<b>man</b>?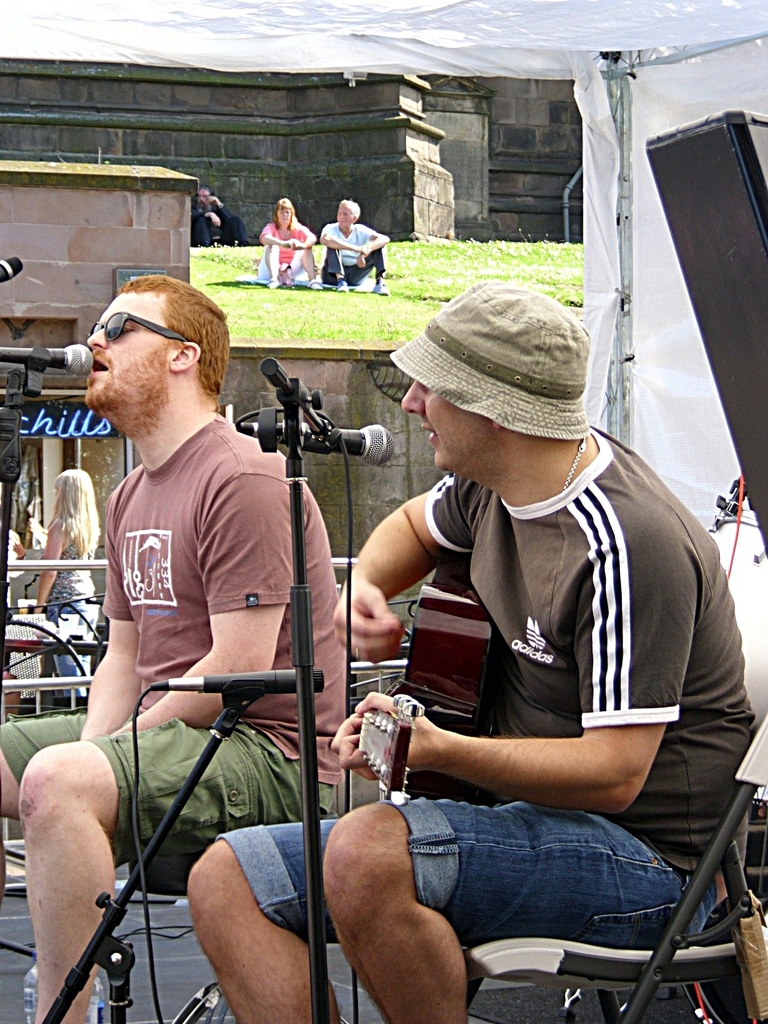
287, 297, 749, 1014
